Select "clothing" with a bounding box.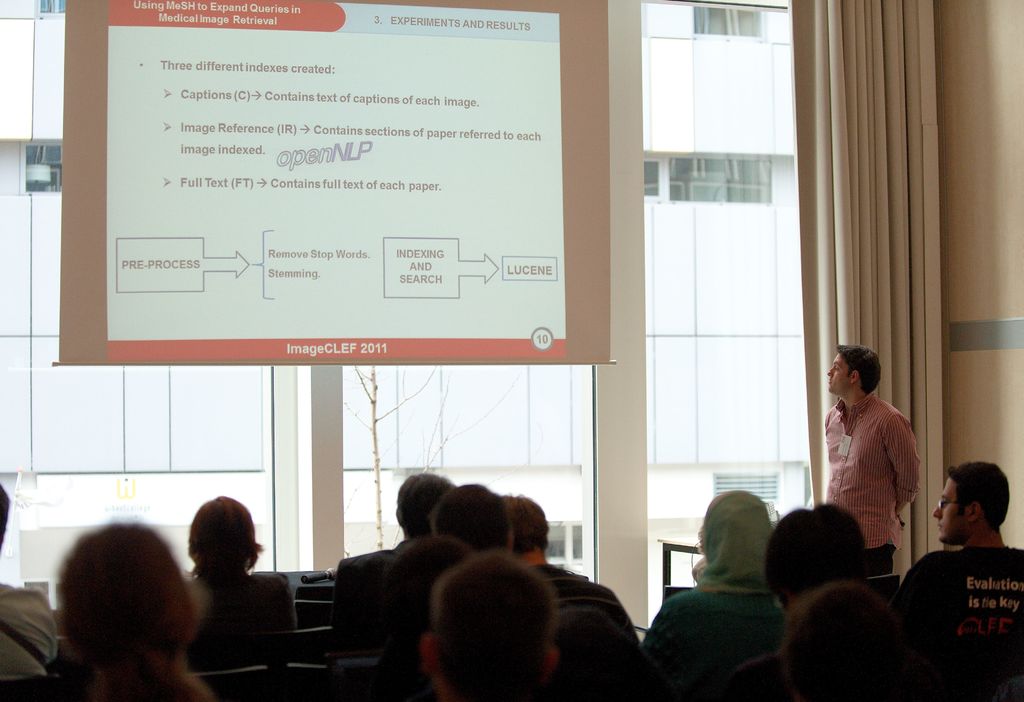
box(531, 560, 633, 619).
